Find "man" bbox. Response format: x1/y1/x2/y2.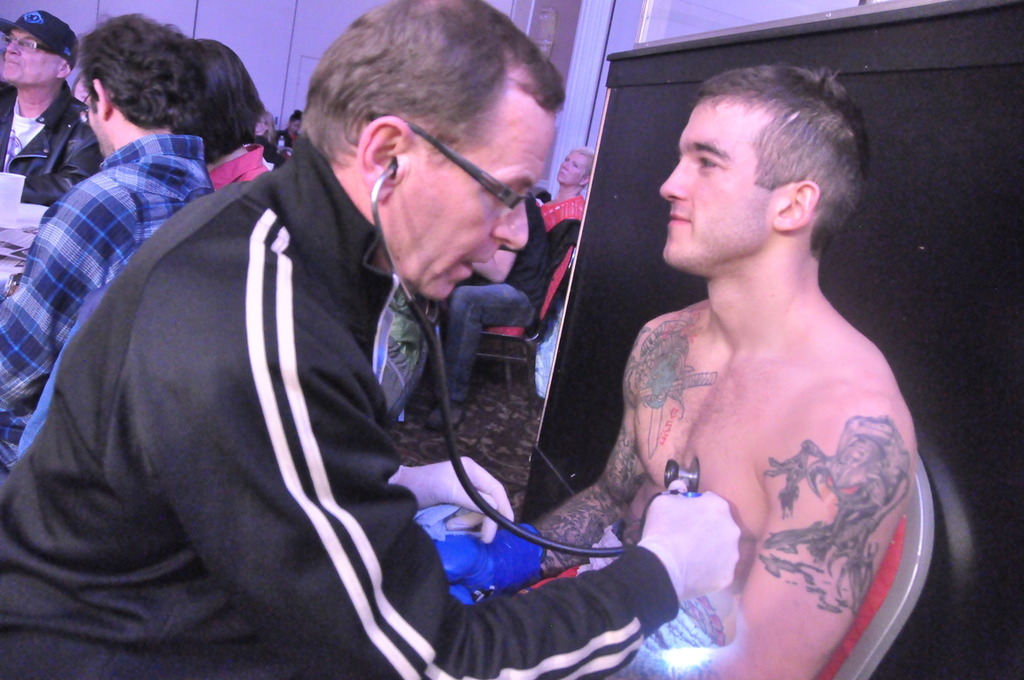
0/6/106/202.
